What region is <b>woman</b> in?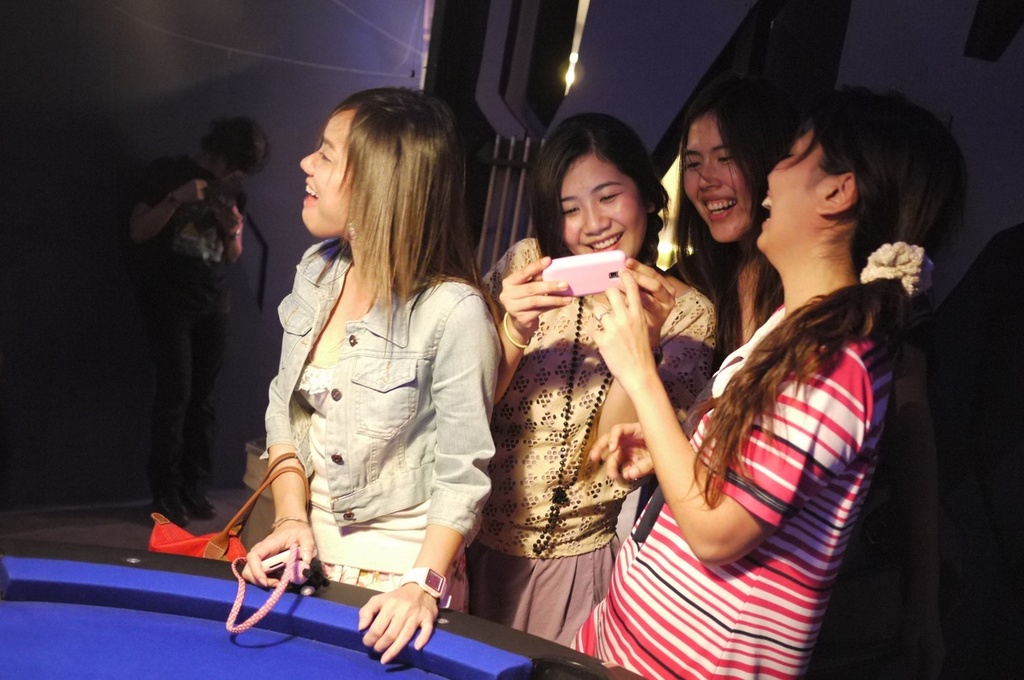
rect(237, 103, 545, 673).
